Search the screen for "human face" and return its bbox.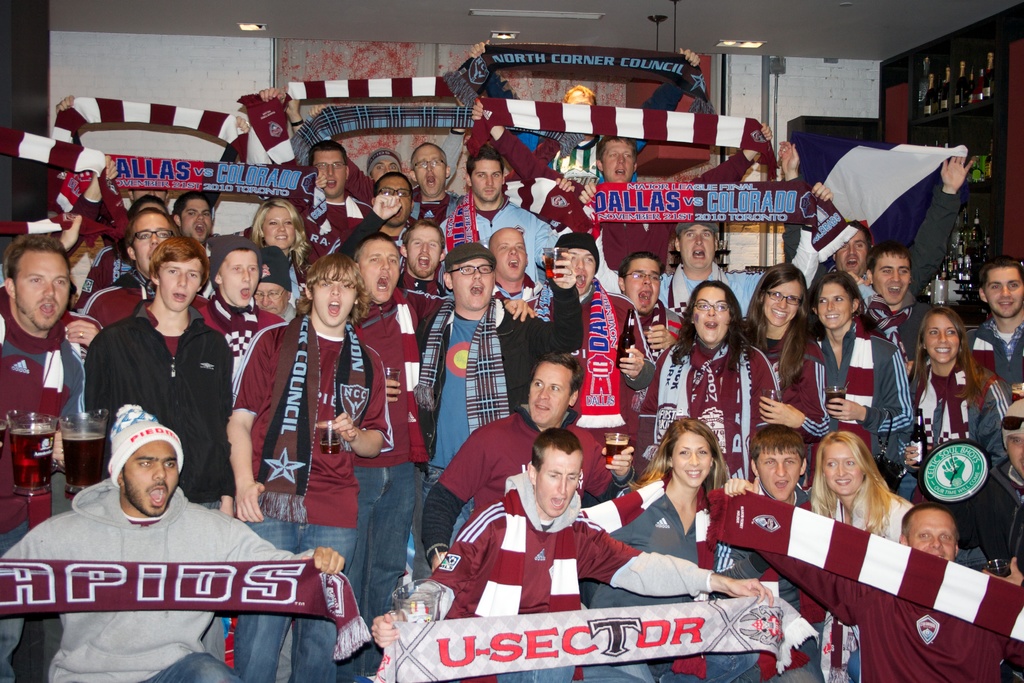
Found: (314,147,348,198).
